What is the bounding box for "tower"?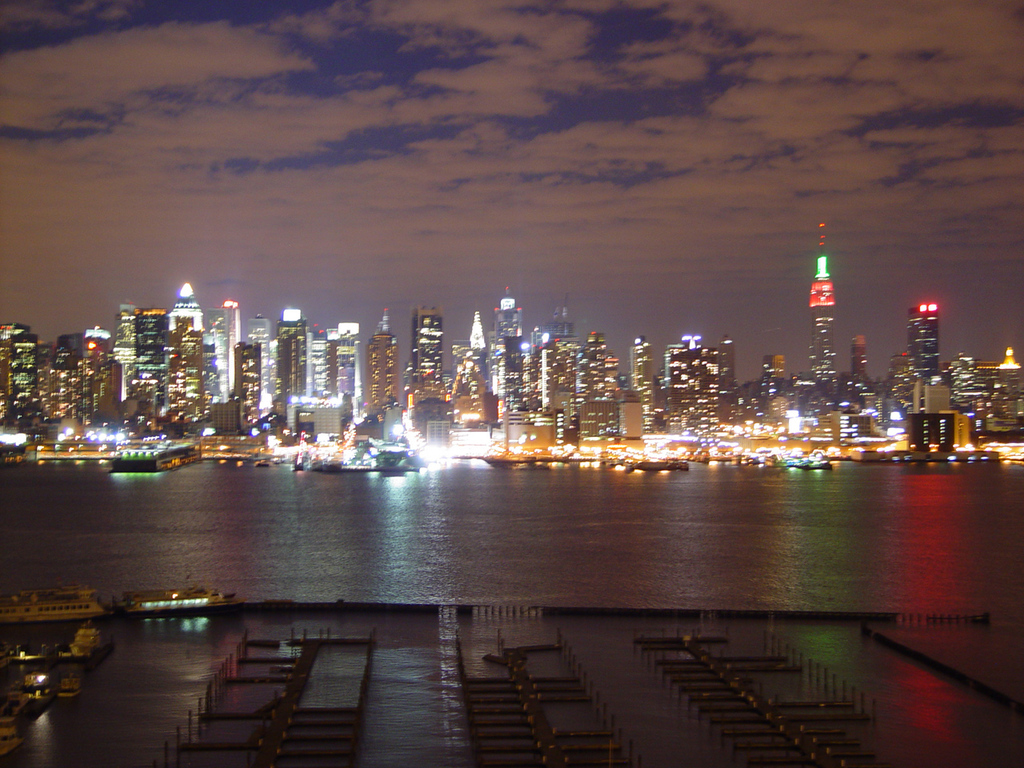
BBox(550, 306, 574, 430).
